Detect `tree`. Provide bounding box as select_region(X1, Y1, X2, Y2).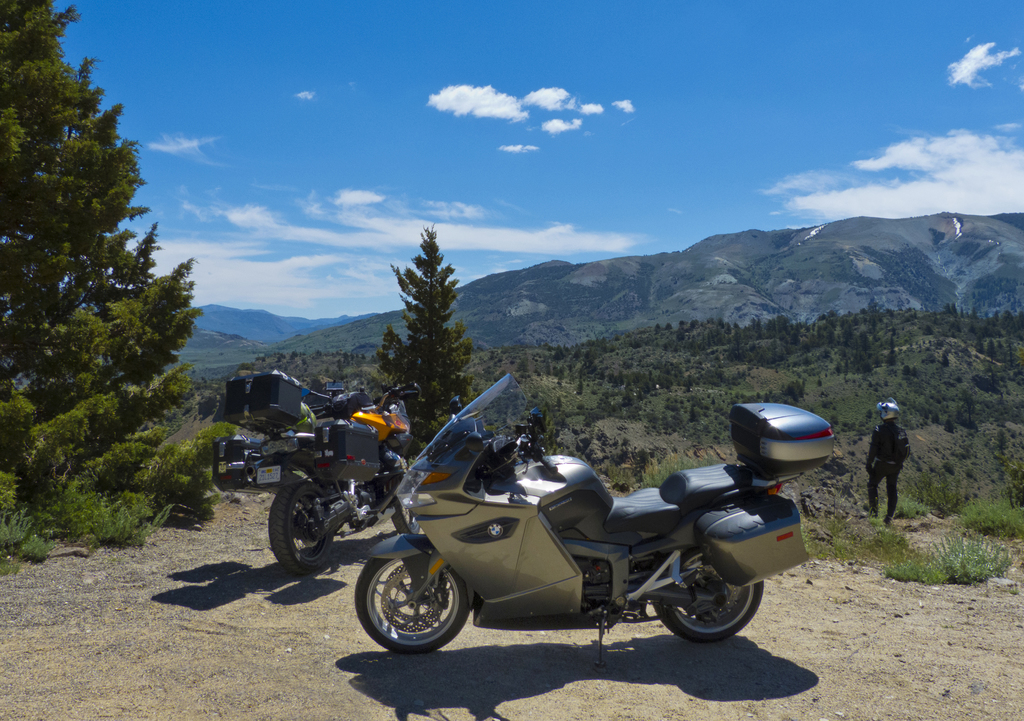
select_region(367, 213, 484, 481).
